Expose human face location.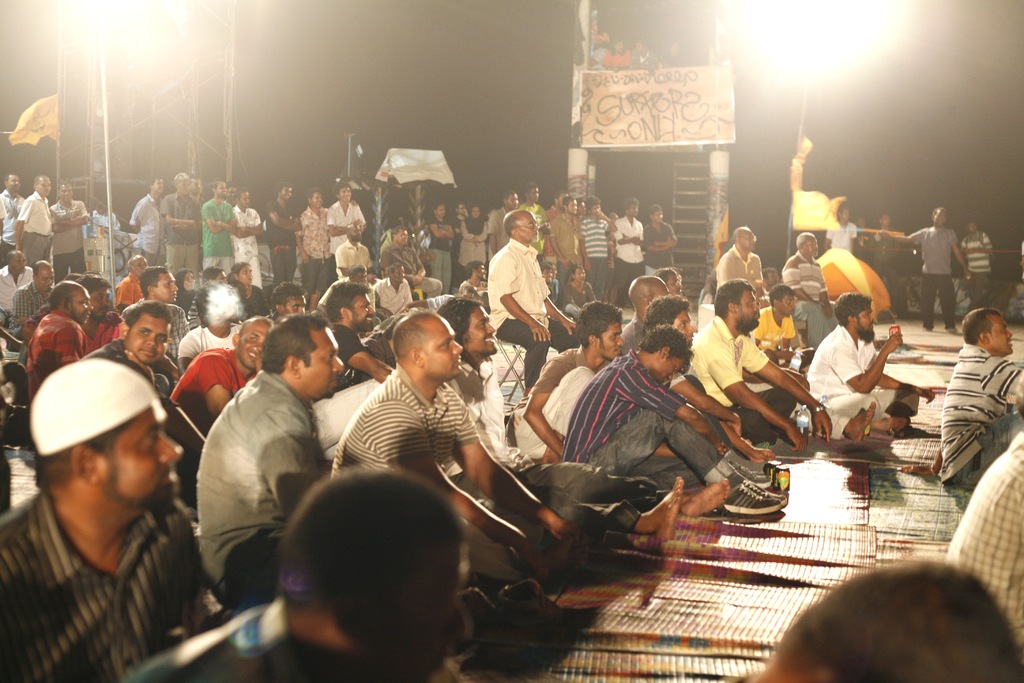
Exposed at 214:271:228:288.
